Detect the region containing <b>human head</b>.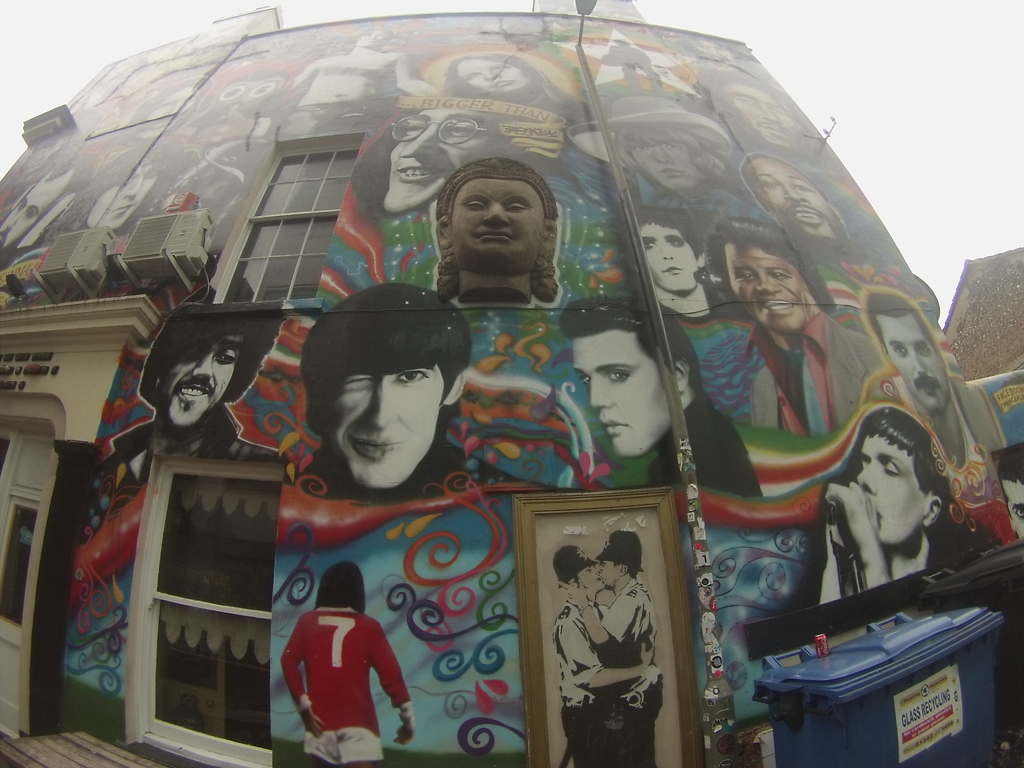
box(80, 148, 164, 228).
